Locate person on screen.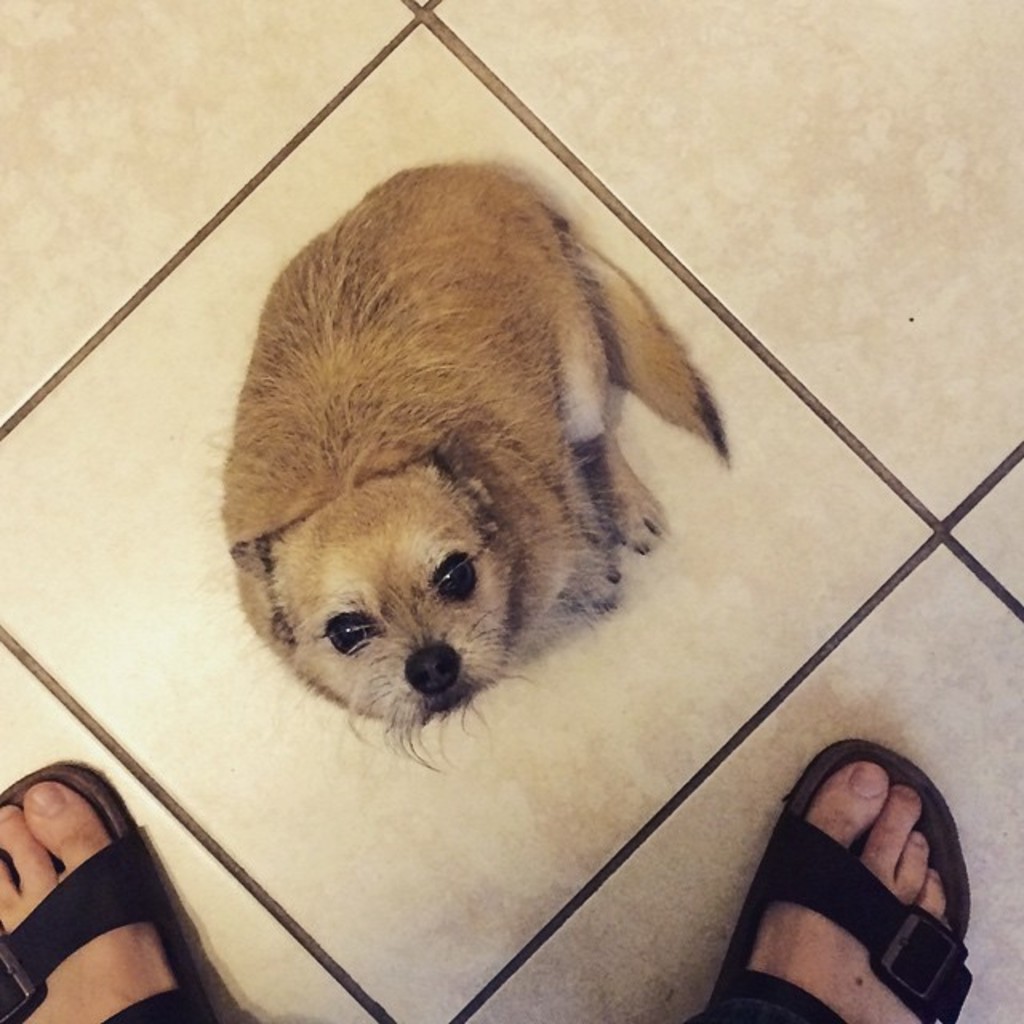
On screen at <box>0,750,974,1022</box>.
